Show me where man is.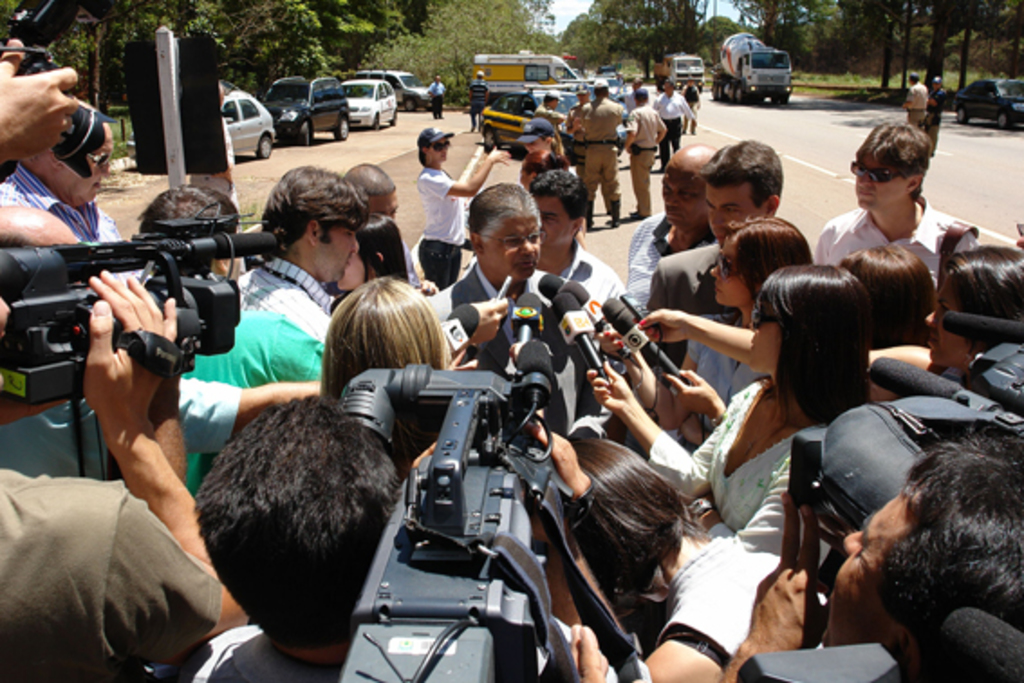
man is at BBox(648, 83, 695, 170).
